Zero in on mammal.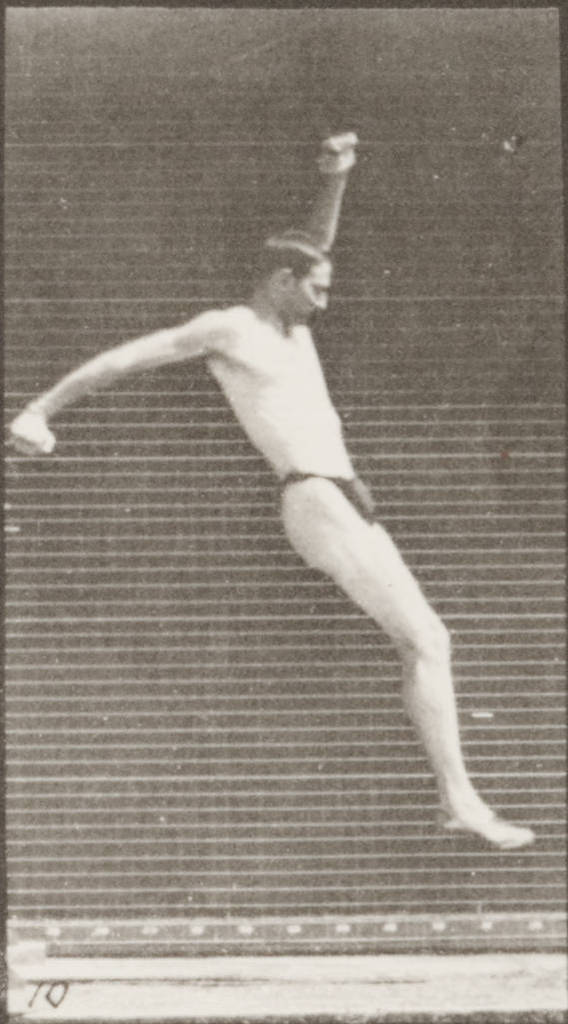
Zeroed in: (31, 183, 529, 923).
